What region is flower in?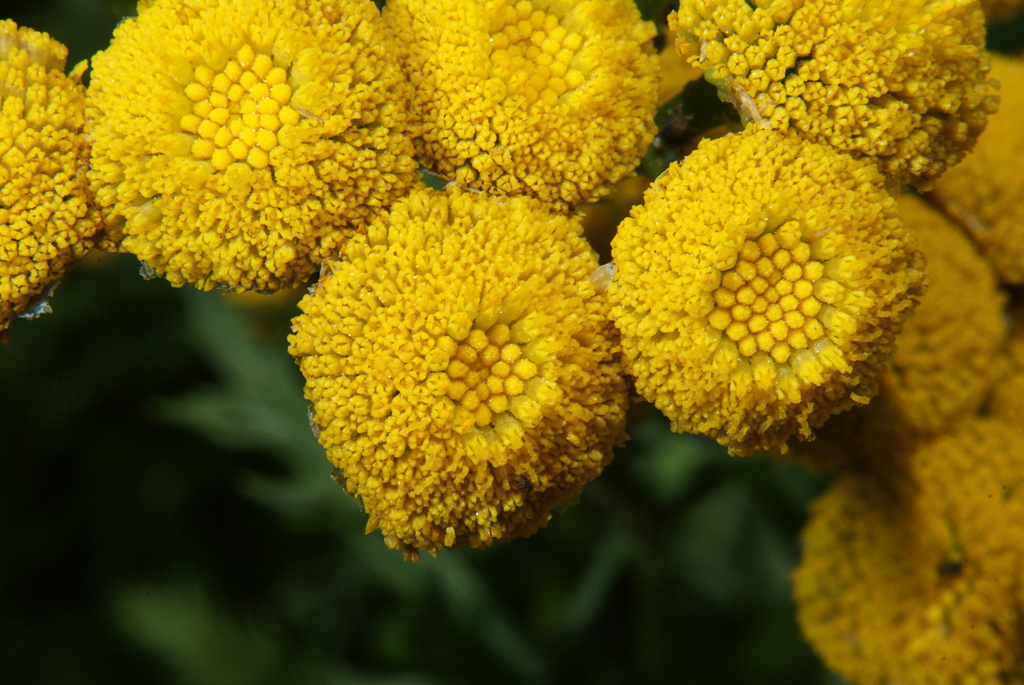
(left=280, top=174, right=625, bottom=563).
